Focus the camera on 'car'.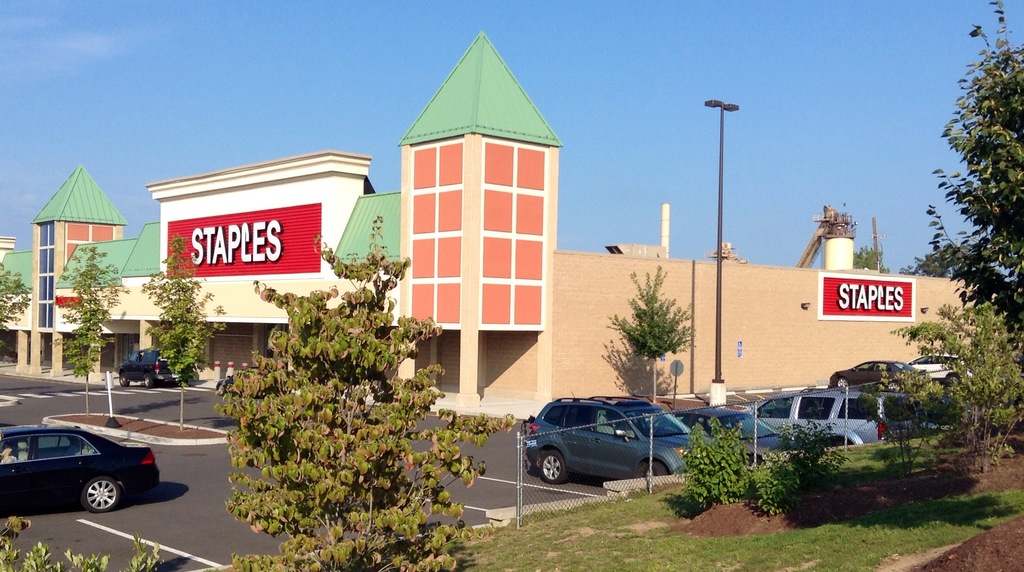
Focus region: [118,348,193,391].
